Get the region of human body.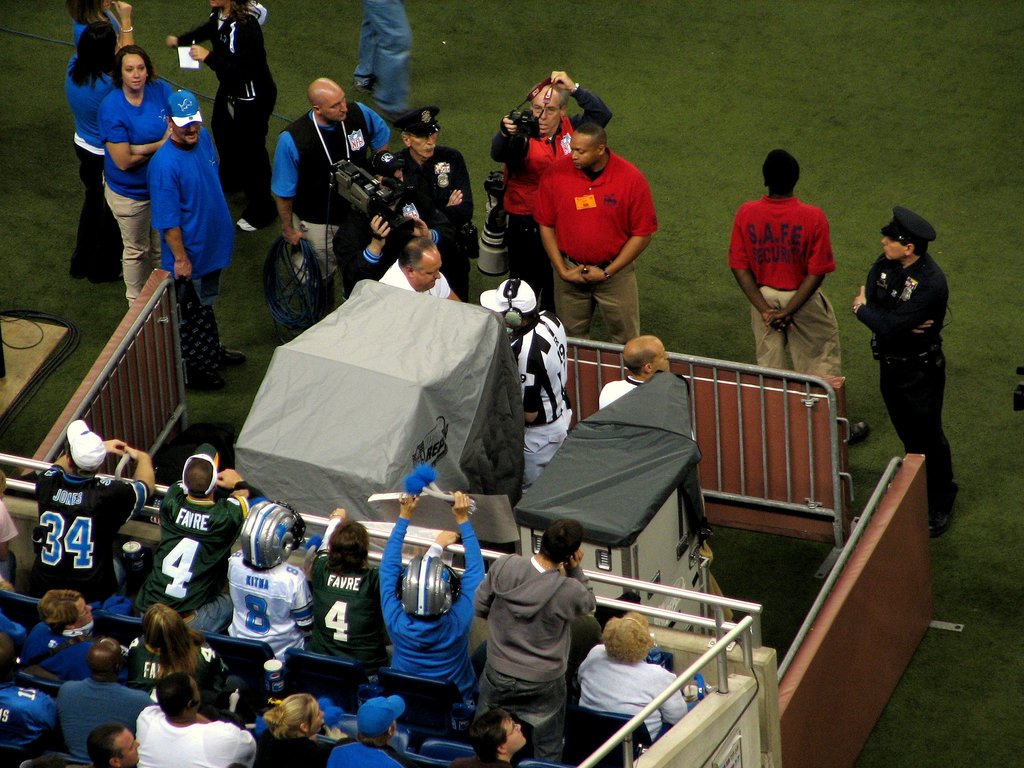
locate(325, 737, 399, 767).
